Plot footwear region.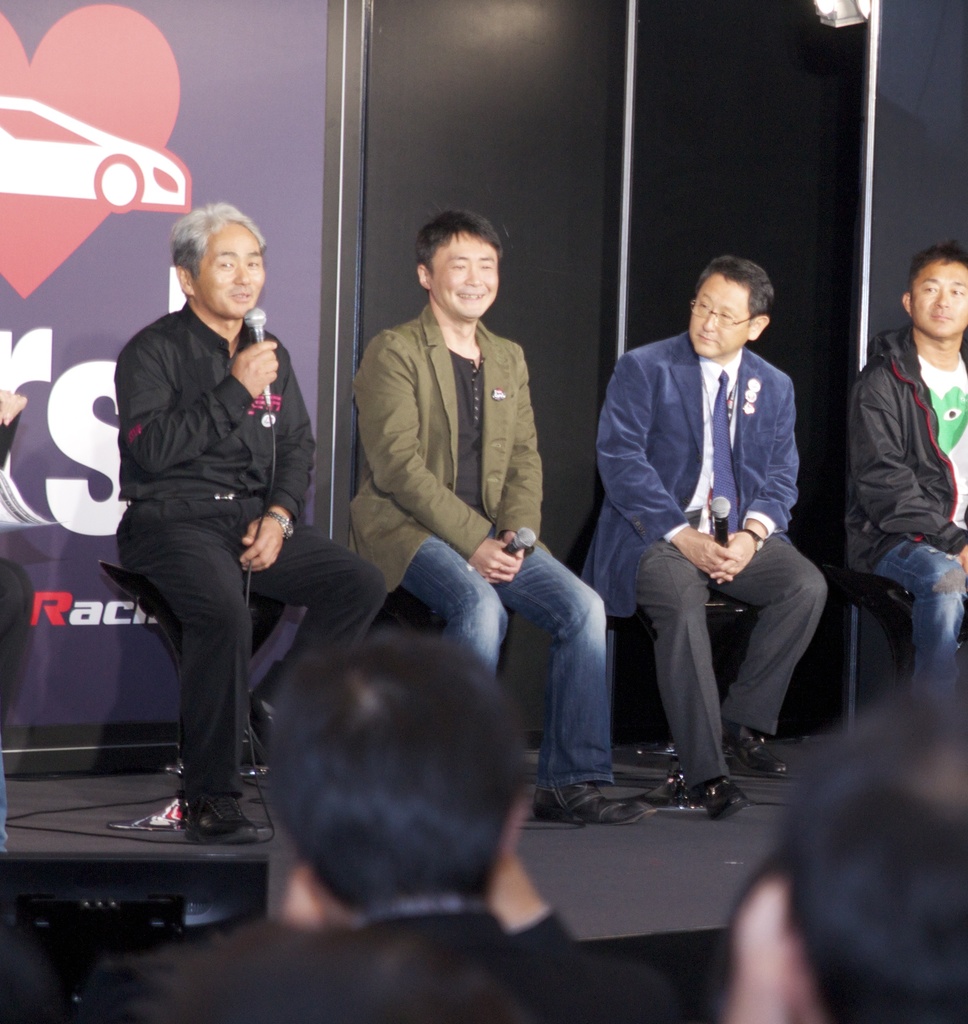
Plotted at locate(531, 784, 662, 829).
